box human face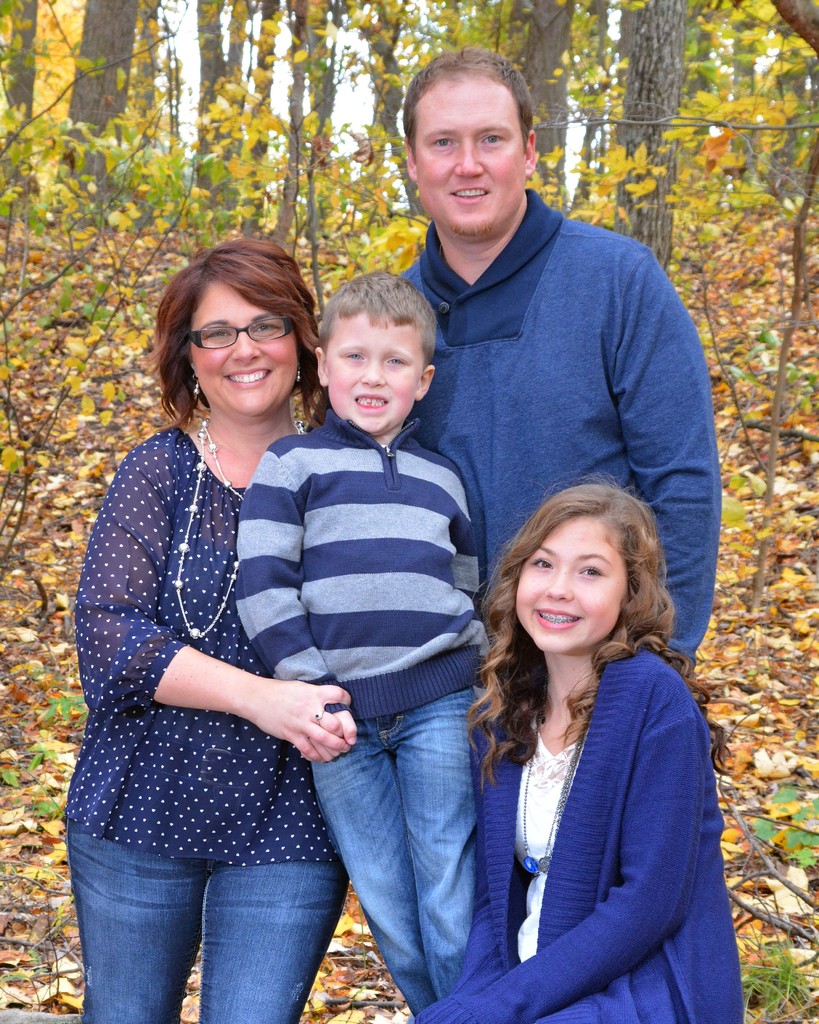
bbox(187, 283, 297, 409)
